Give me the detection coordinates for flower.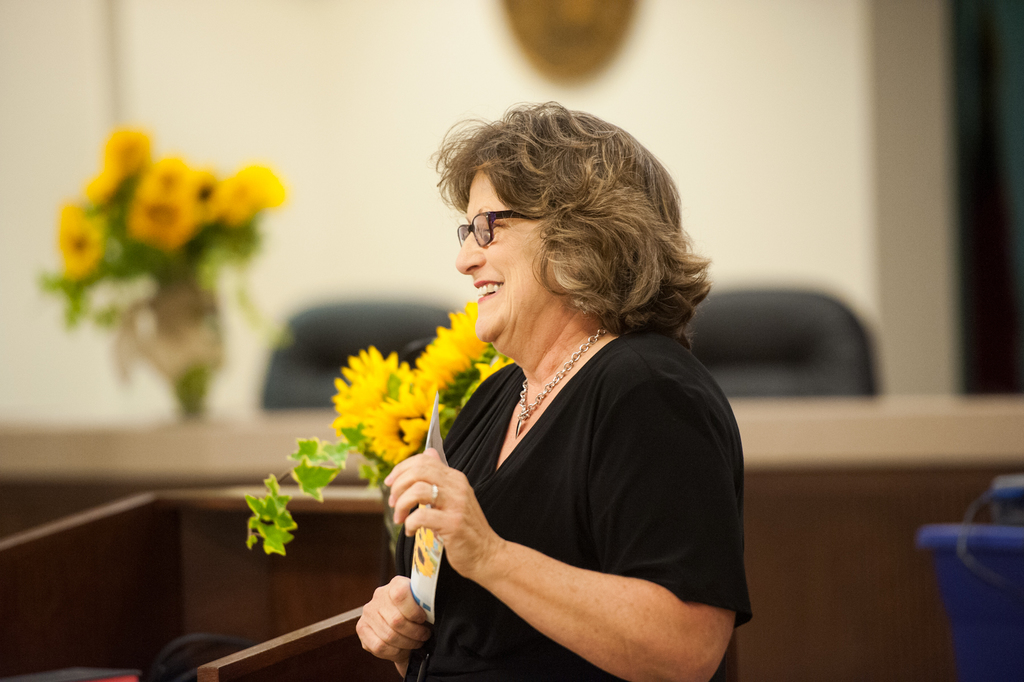
410, 296, 493, 397.
